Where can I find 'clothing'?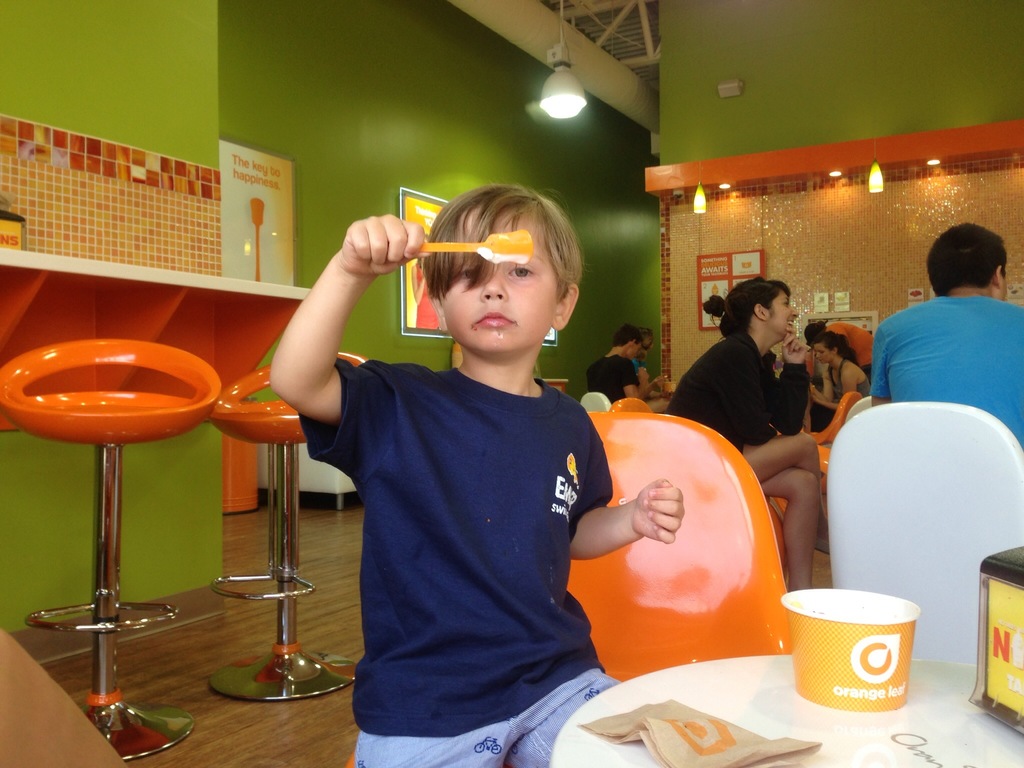
You can find it at Rect(663, 324, 808, 463).
